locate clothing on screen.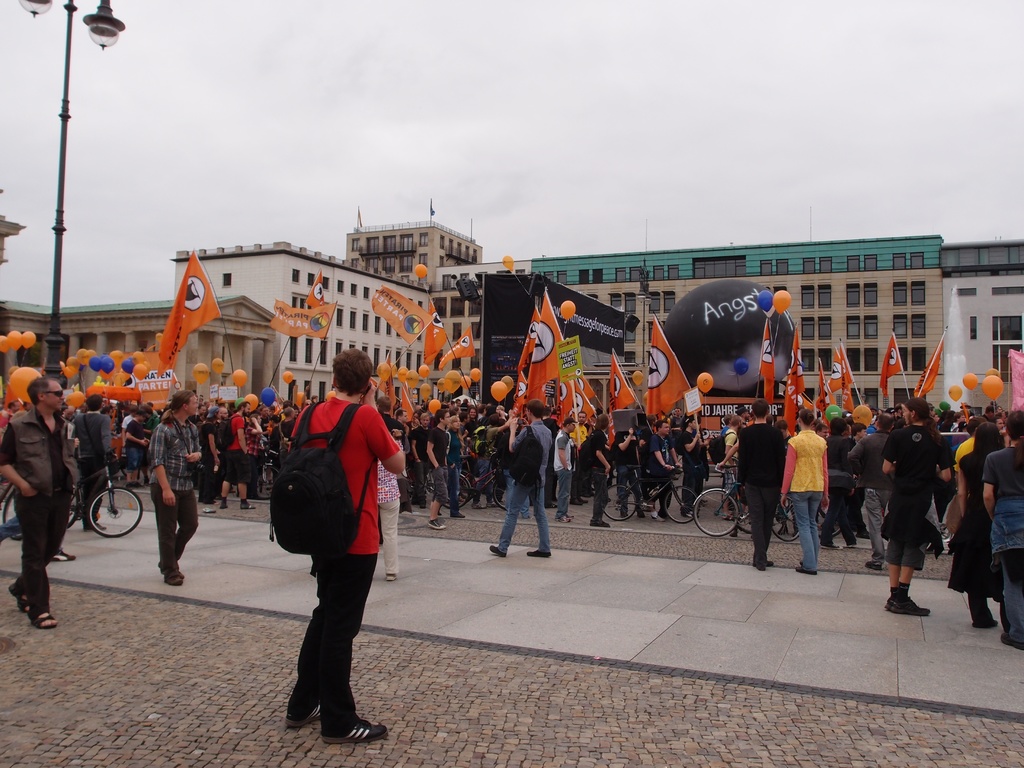
On screen at (left=945, top=447, right=1010, bottom=595).
